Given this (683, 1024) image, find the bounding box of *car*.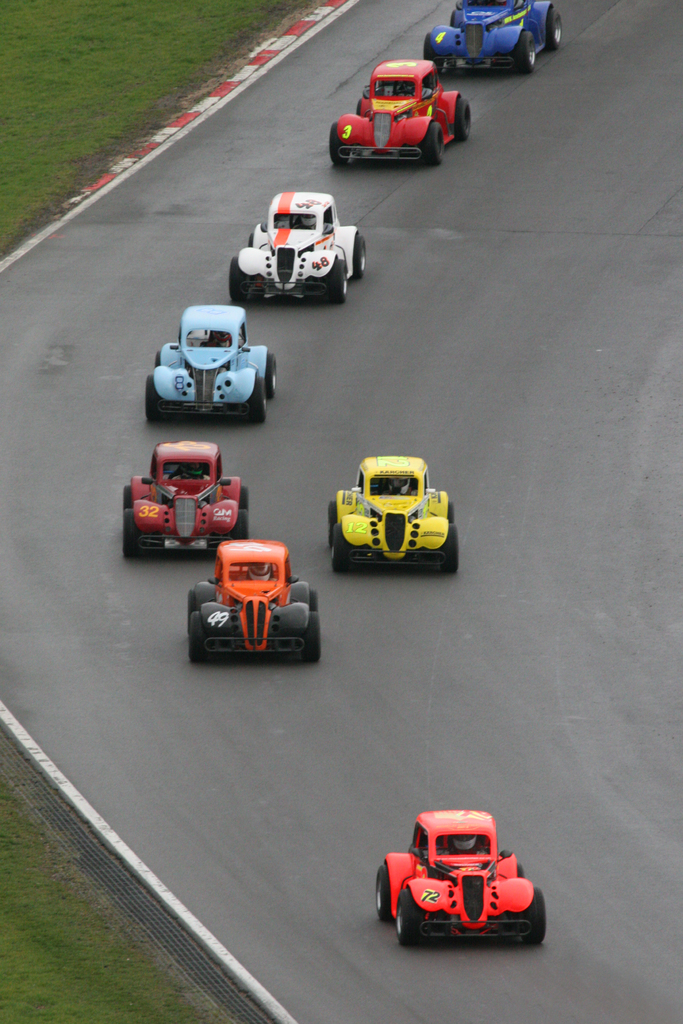
(x1=418, y1=0, x2=563, y2=73).
